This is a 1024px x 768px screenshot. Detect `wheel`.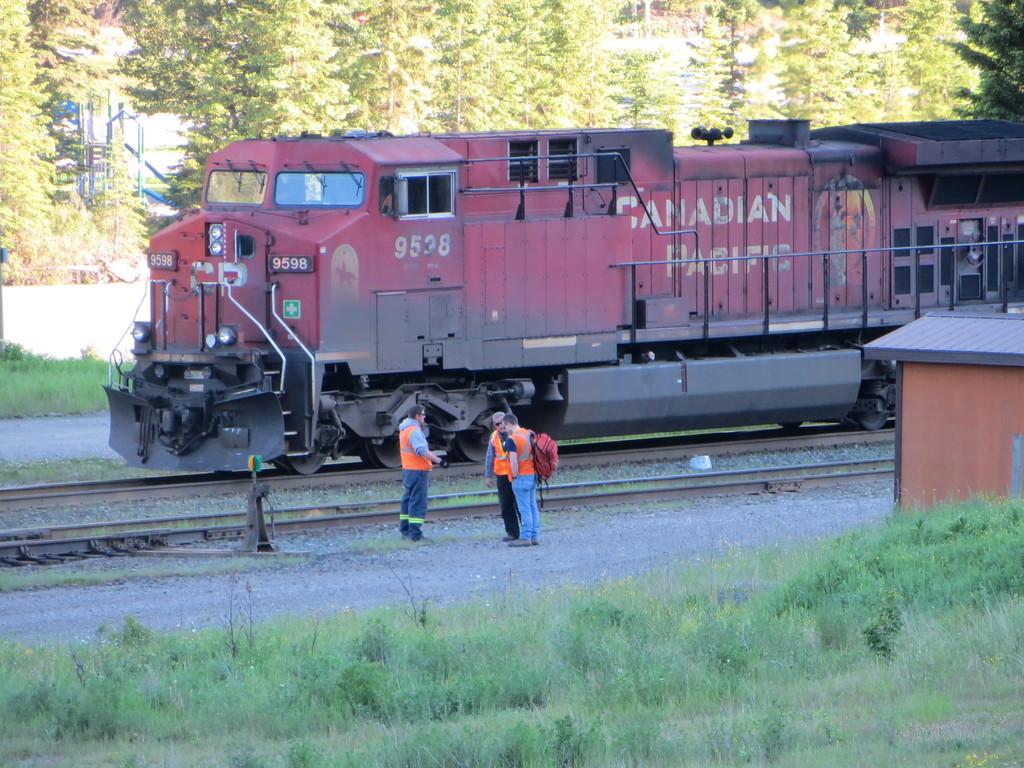
(left=856, top=410, right=886, bottom=433).
